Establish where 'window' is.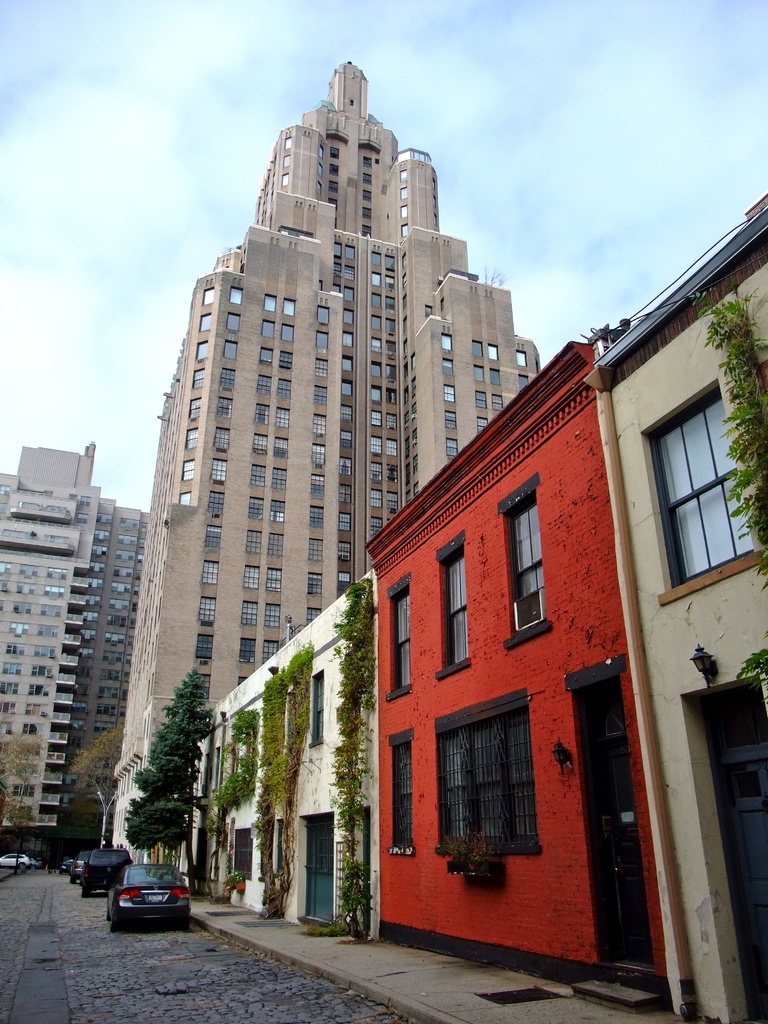
Established at [x1=177, y1=488, x2=188, y2=504].
